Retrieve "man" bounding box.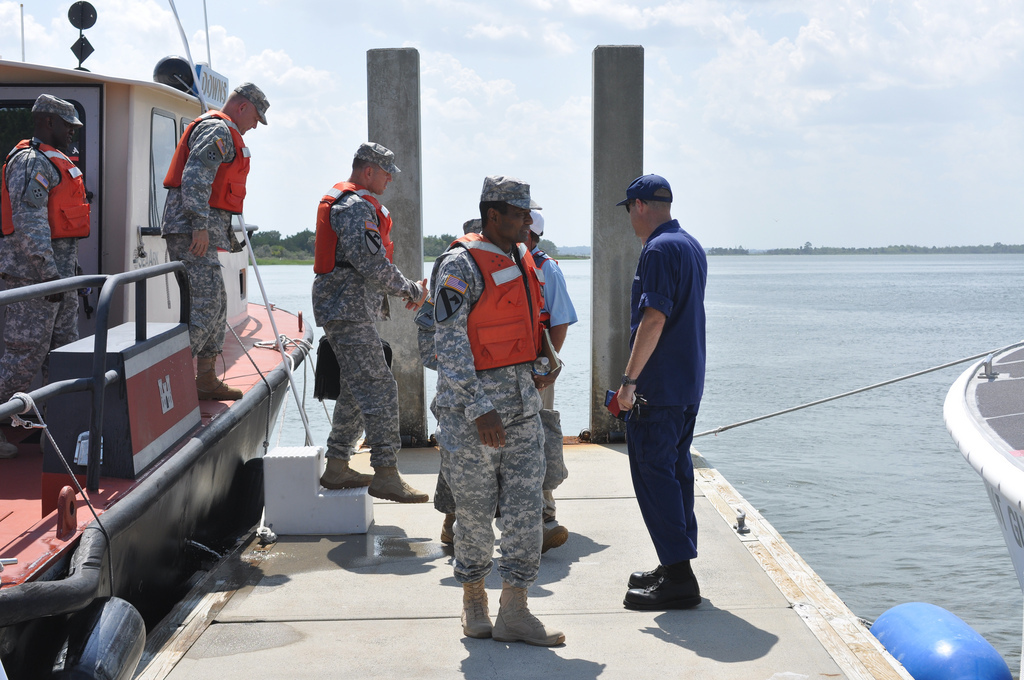
Bounding box: 519 210 579 525.
